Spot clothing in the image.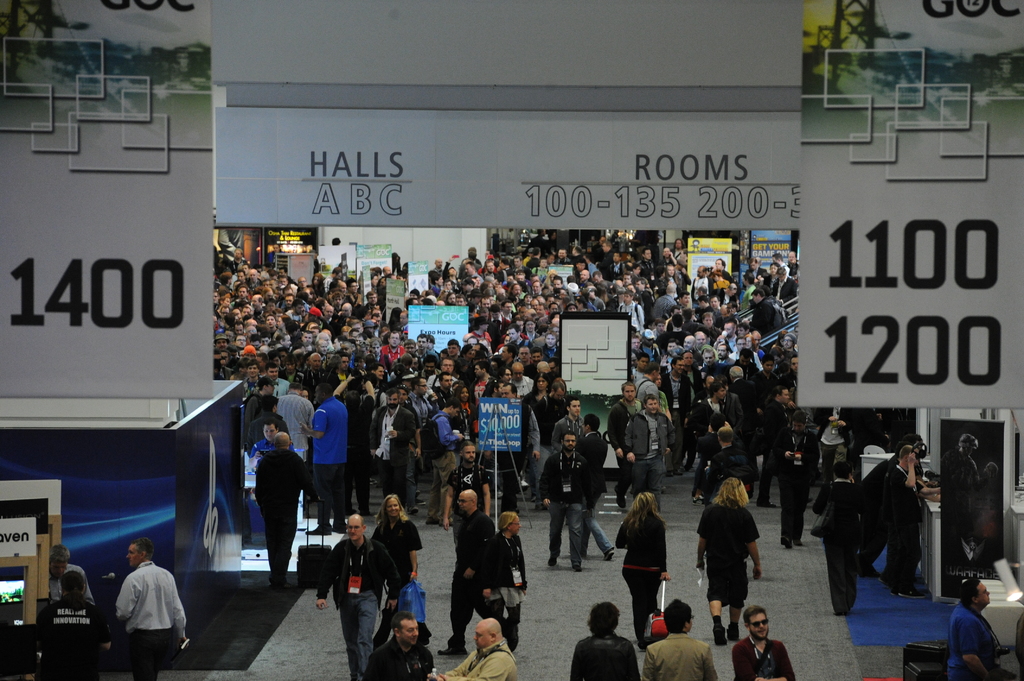
clothing found at rect(591, 431, 615, 557).
